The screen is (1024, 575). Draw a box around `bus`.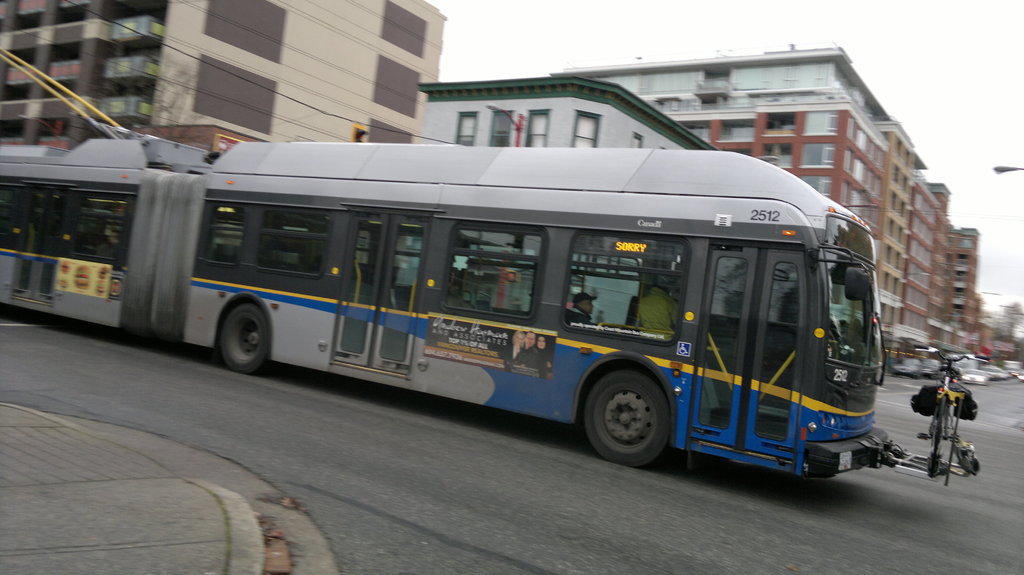
Rect(0, 136, 913, 471).
